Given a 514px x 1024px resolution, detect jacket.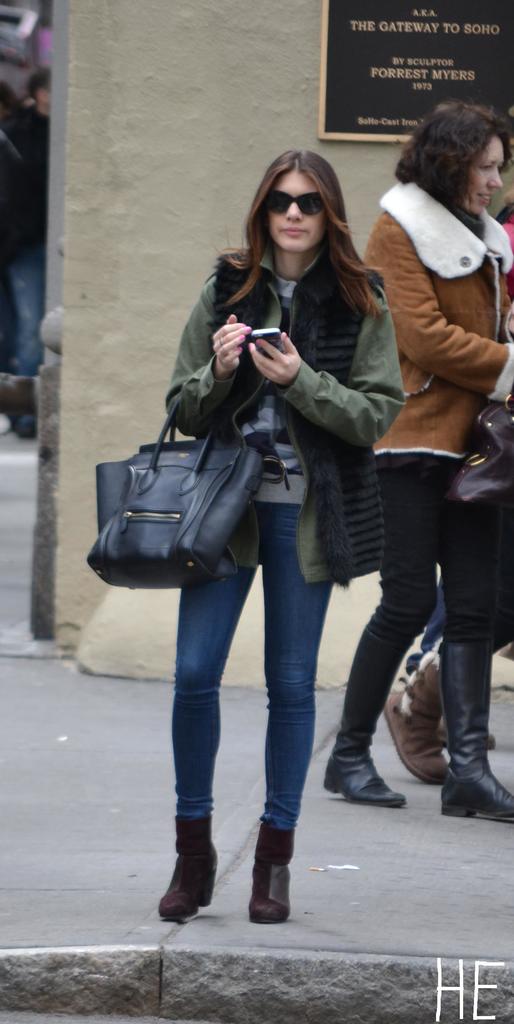
361 182 513 473.
